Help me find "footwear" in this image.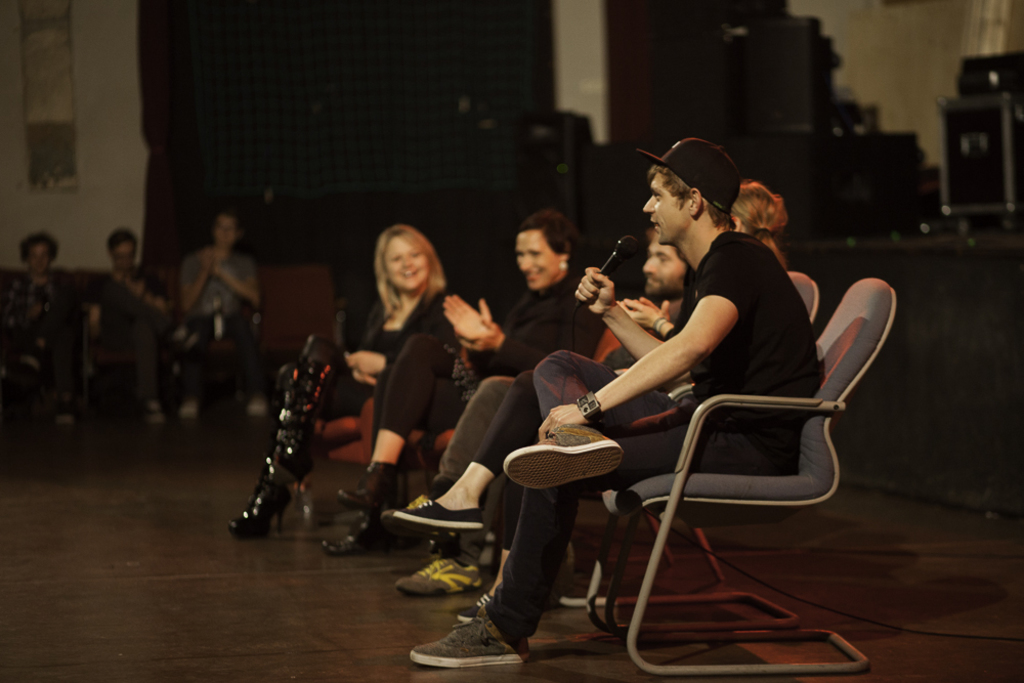
Found it: <box>224,484,295,542</box>.
